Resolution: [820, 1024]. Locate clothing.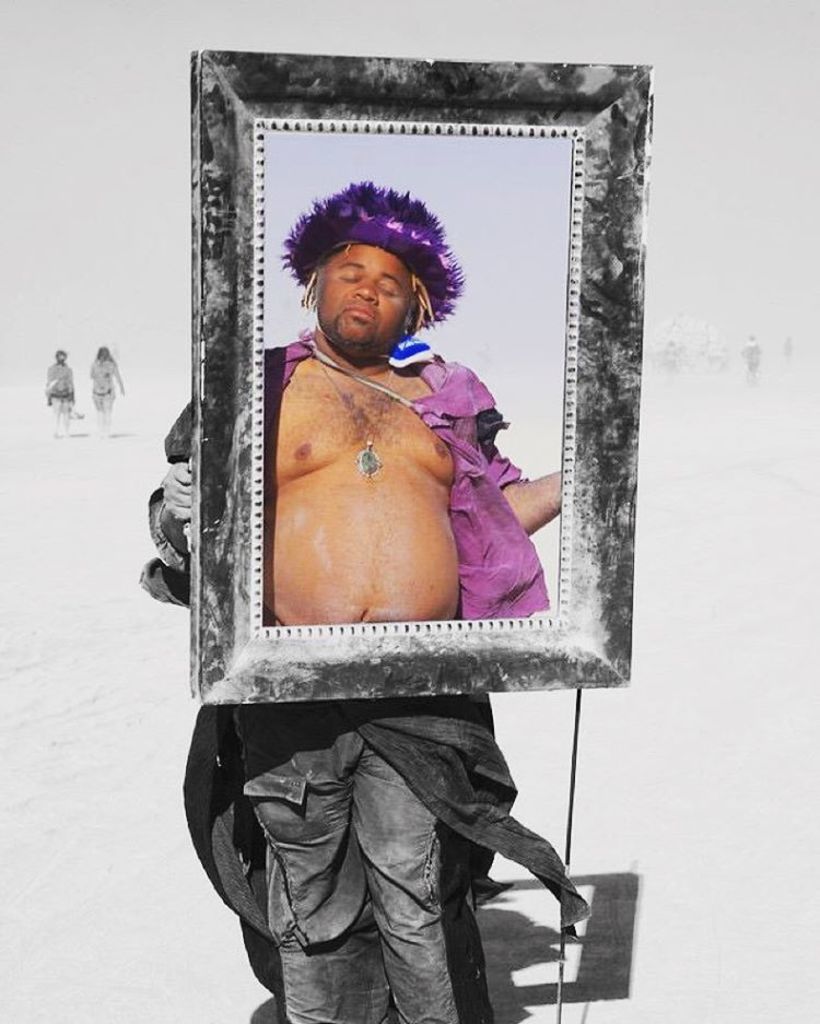
x1=49, y1=364, x2=77, y2=423.
